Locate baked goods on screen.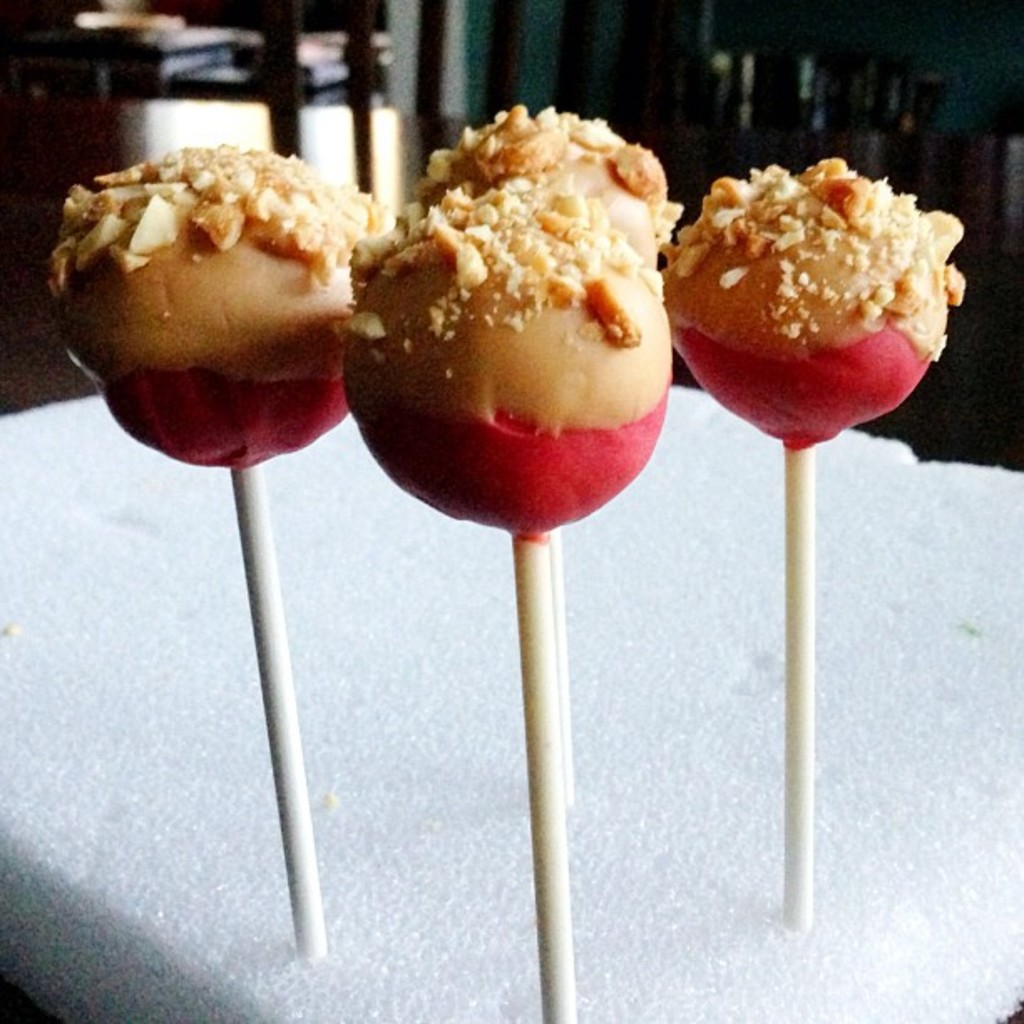
On screen at 678,146,959,413.
